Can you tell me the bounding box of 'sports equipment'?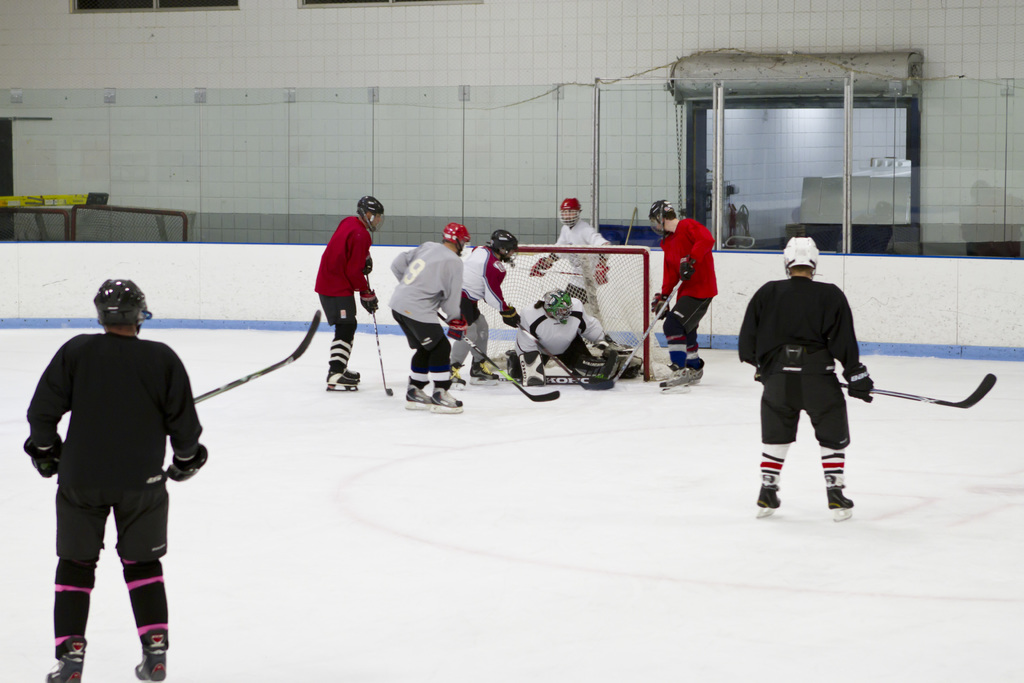
525:251:555:278.
